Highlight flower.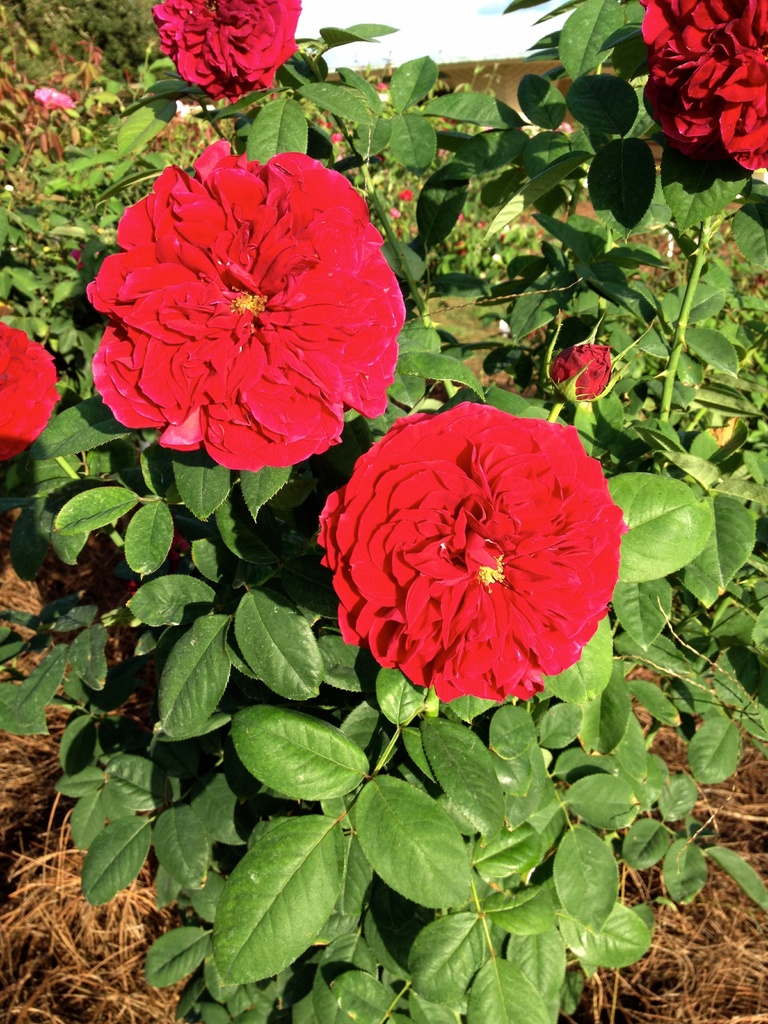
Highlighted region: [x1=637, y1=0, x2=767, y2=178].
